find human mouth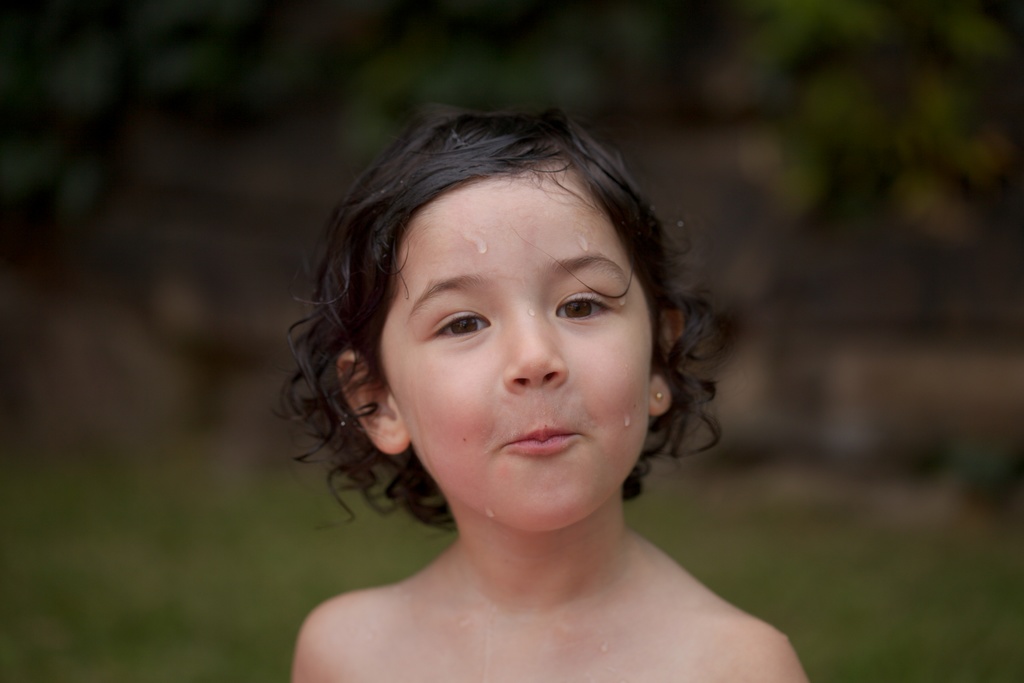
bbox=(492, 420, 595, 461)
